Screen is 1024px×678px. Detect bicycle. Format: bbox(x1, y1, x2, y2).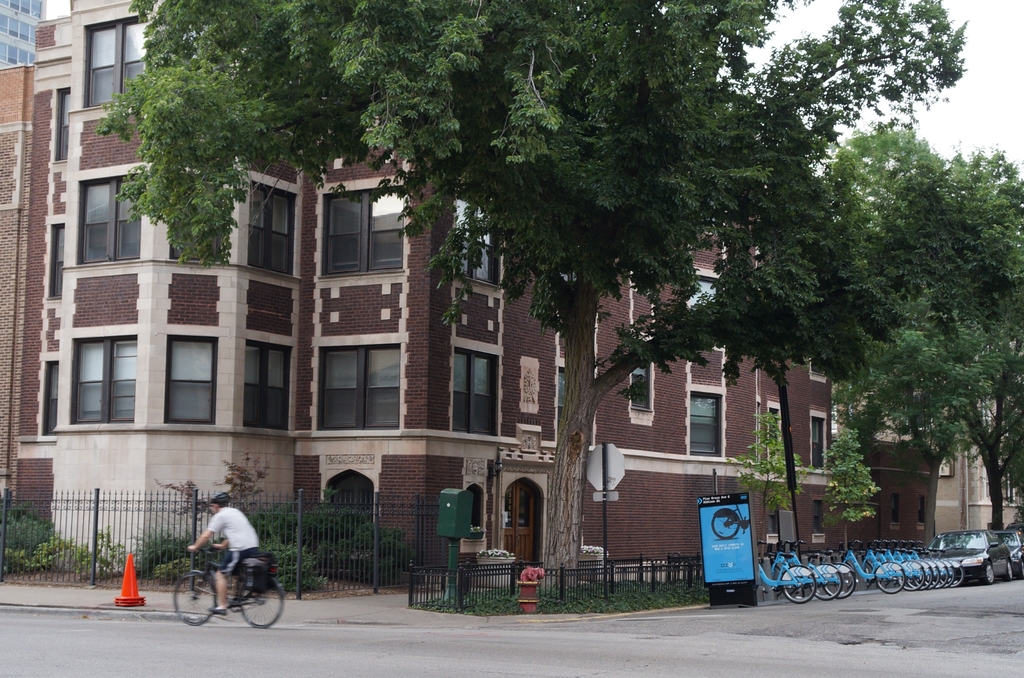
bbox(168, 547, 286, 630).
